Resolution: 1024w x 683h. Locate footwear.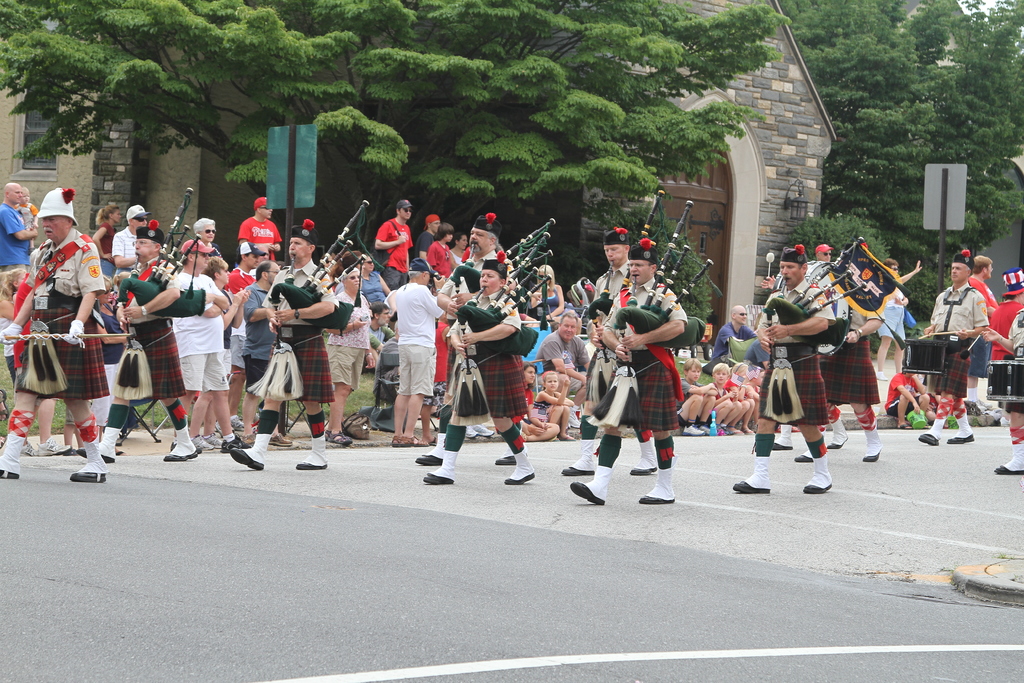
(557, 474, 612, 509).
